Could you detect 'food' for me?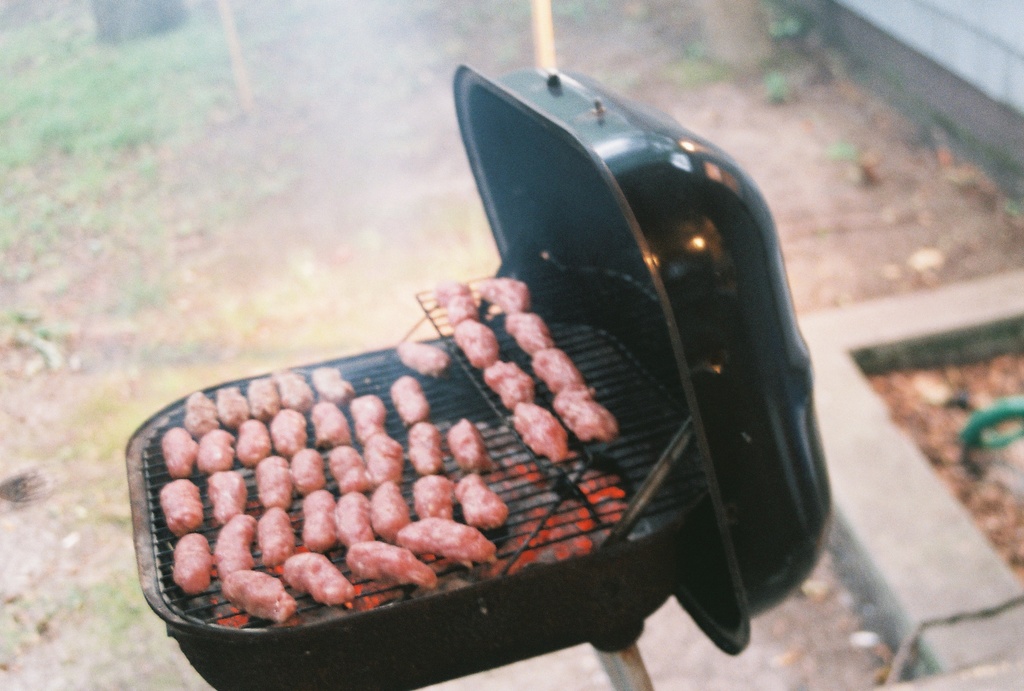
Detection result: l=530, t=345, r=588, b=392.
